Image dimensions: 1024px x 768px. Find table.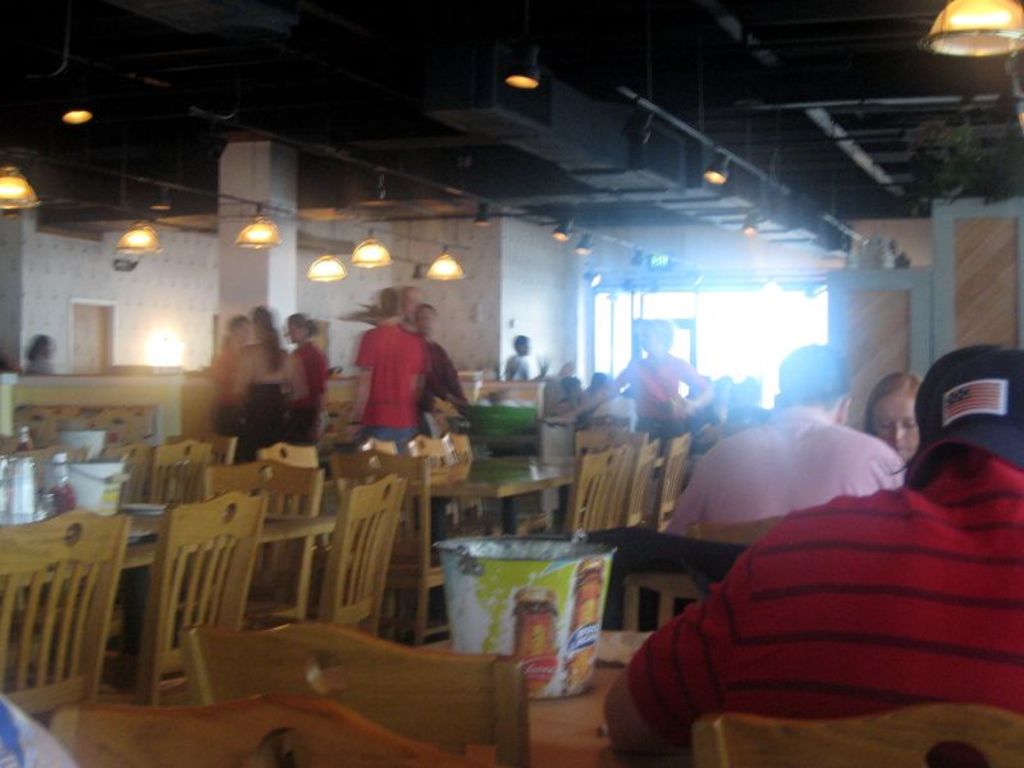
0 497 340 691.
